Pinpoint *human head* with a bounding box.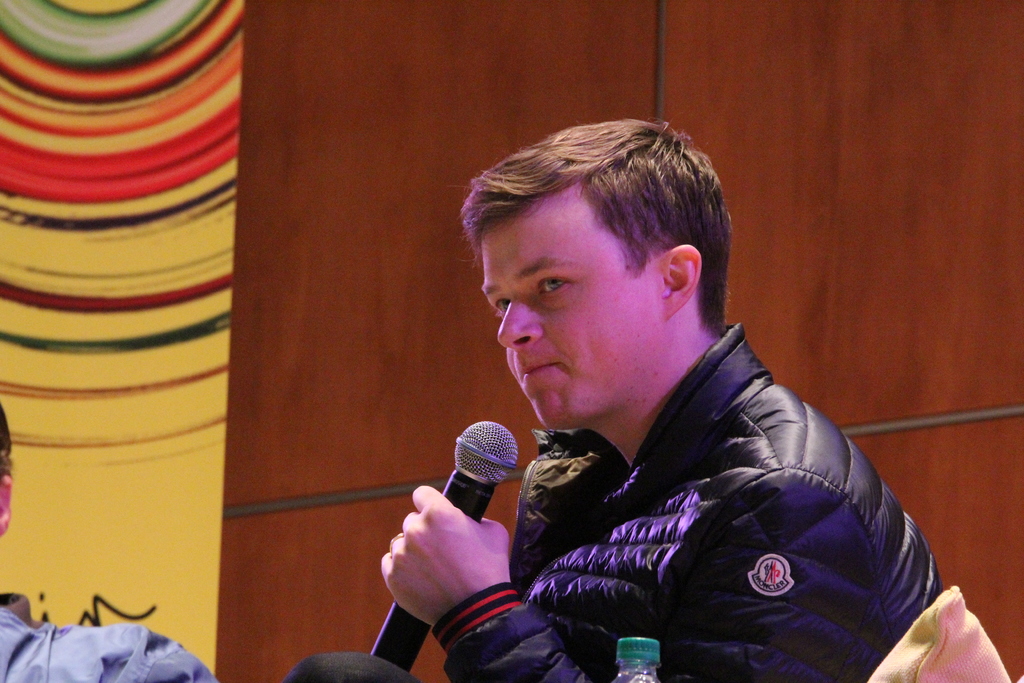
BBox(458, 113, 748, 430).
